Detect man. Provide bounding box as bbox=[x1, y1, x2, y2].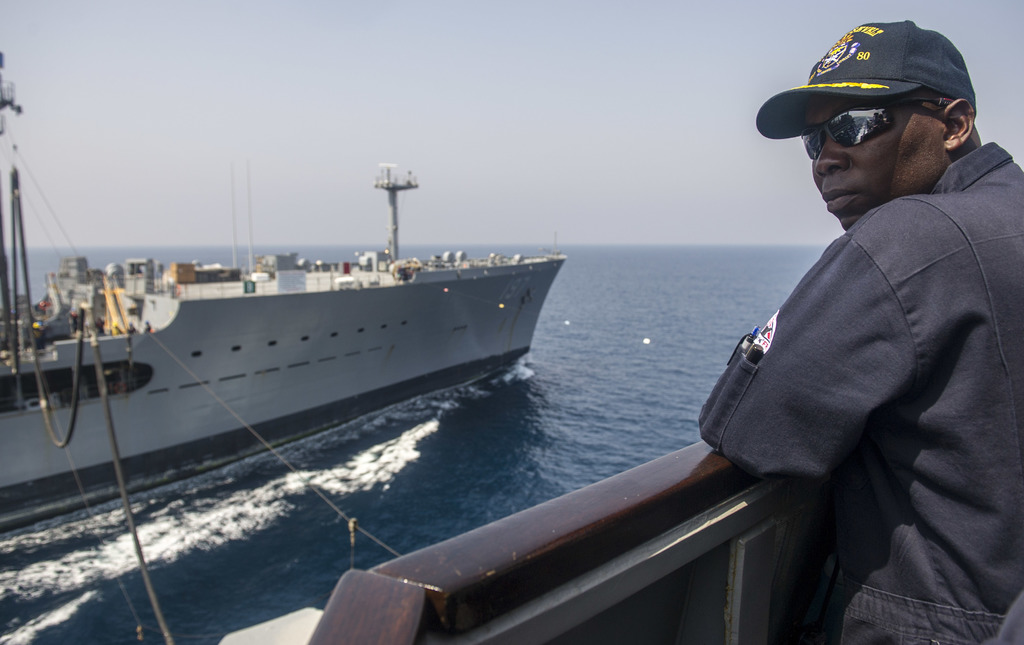
bbox=[698, 8, 1021, 628].
